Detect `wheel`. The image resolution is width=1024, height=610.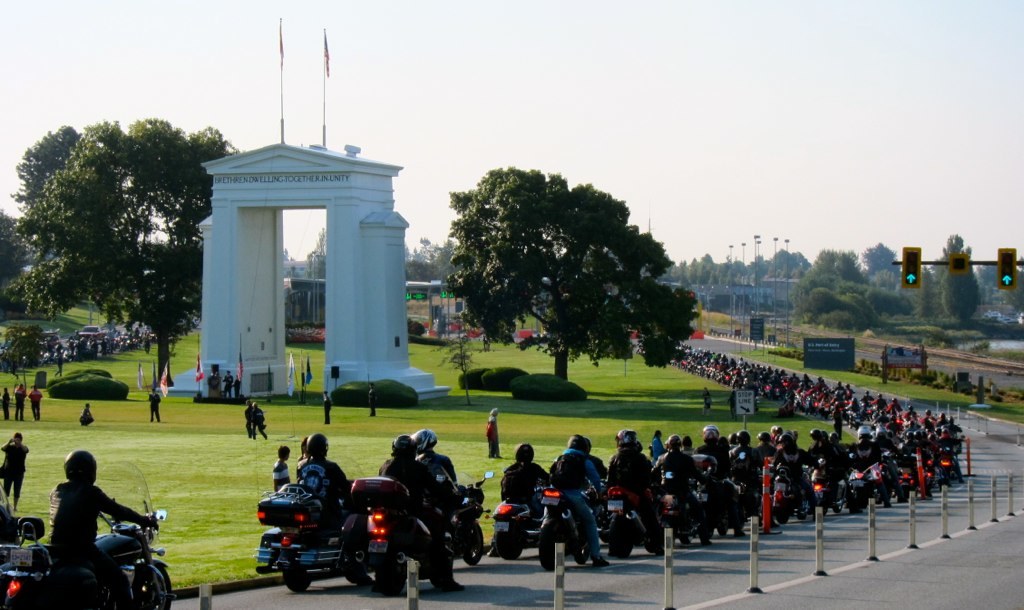
rect(537, 534, 567, 574).
